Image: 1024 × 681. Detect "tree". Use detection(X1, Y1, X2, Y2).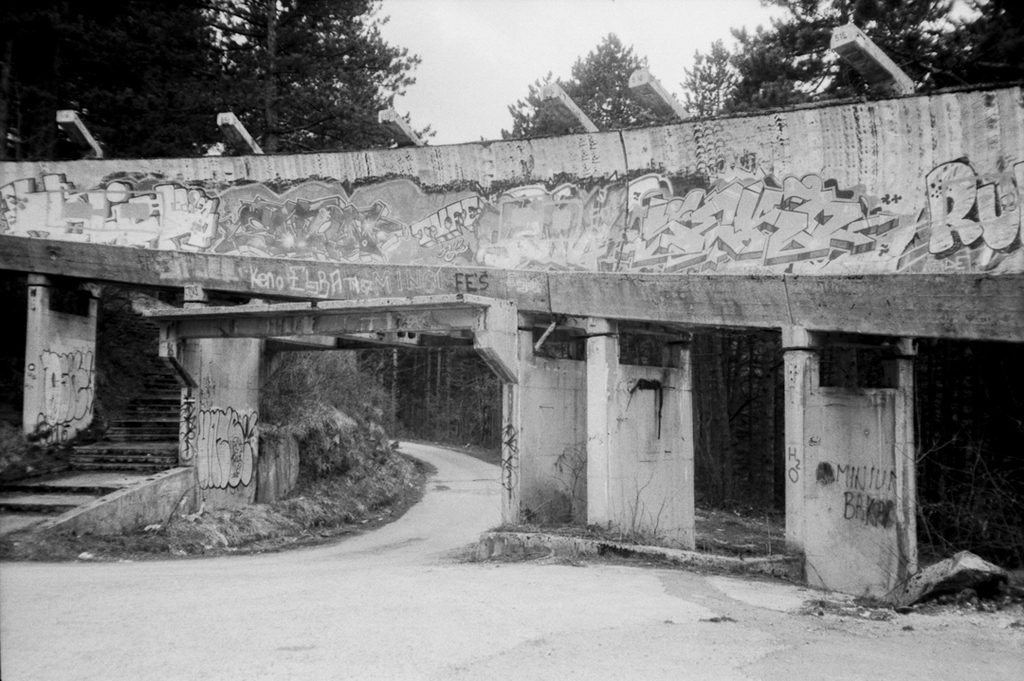
detection(508, 45, 683, 154).
